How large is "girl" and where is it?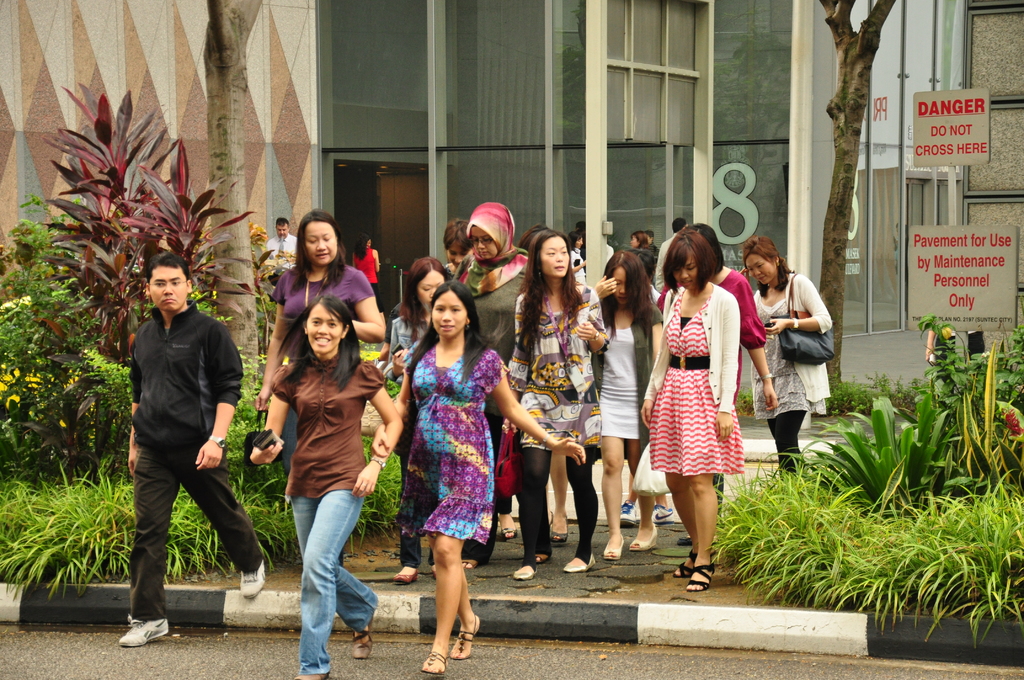
Bounding box: pyautogui.locateOnScreen(390, 252, 452, 582).
